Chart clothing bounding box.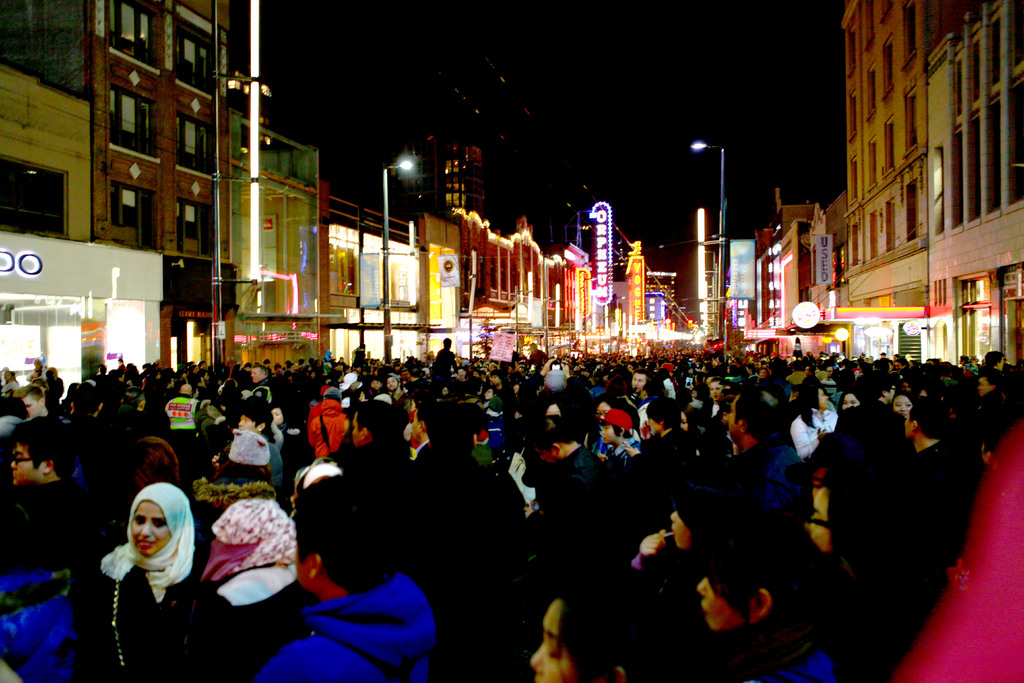
Charted: box=[803, 401, 924, 527].
